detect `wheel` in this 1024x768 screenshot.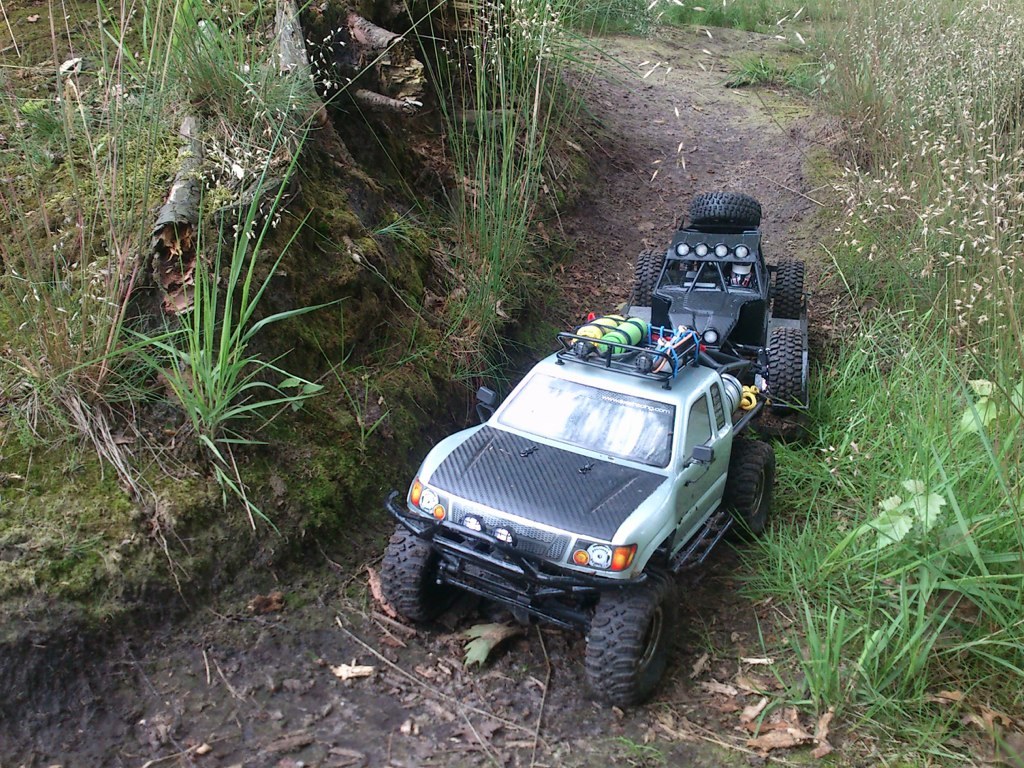
Detection: {"x1": 578, "y1": 589, "x2": 683, "y2": 699}.
